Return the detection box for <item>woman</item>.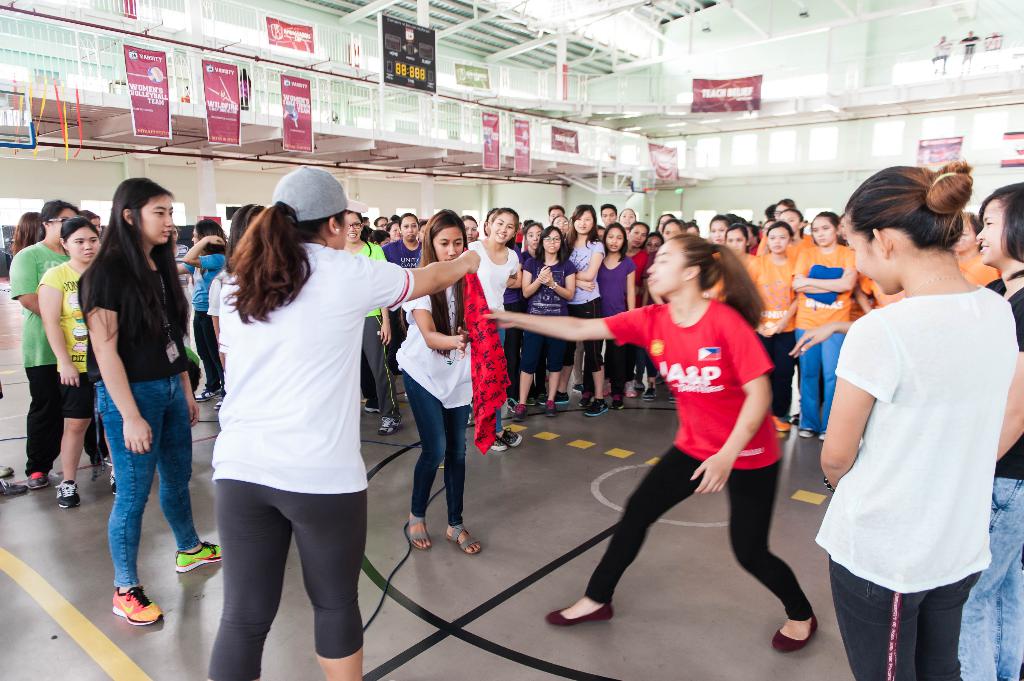
(x1=335, y1=209, x2=401, y2=438).
